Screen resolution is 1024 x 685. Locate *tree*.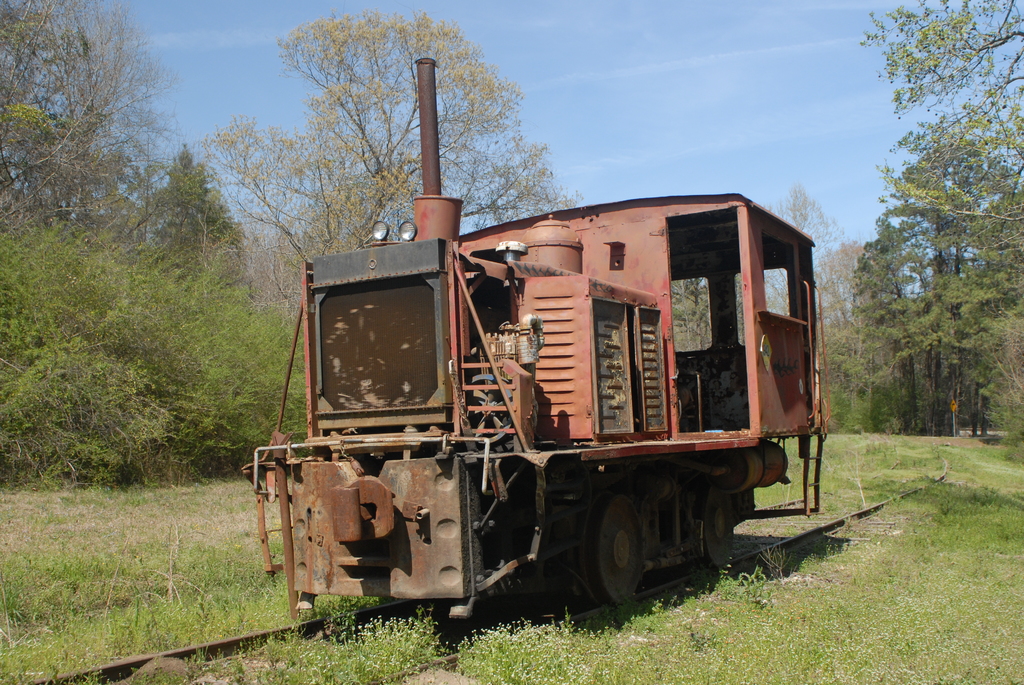
202, 12, 585, 316.
